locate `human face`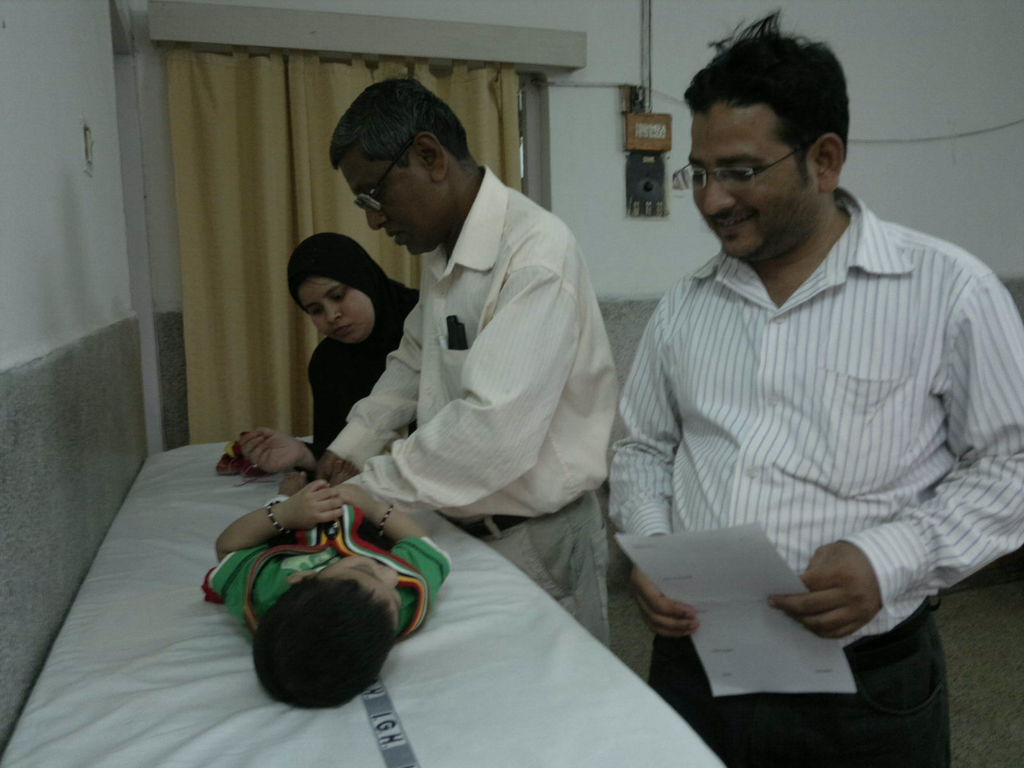
(295, 278, 377, 347)
